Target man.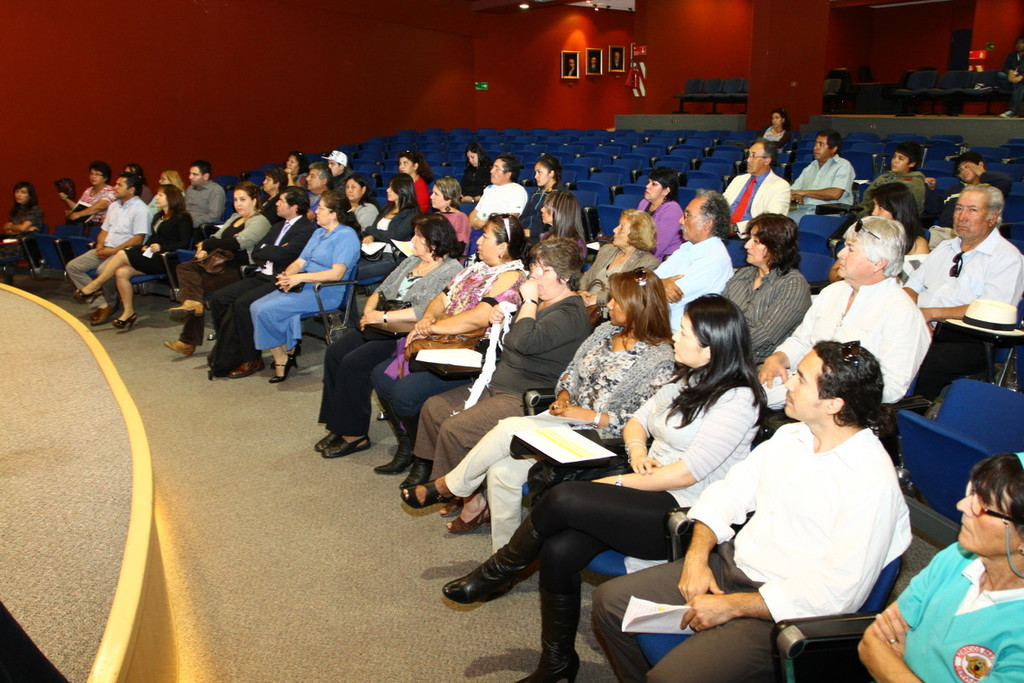
Target region: box(302, 159, 333, 209).
